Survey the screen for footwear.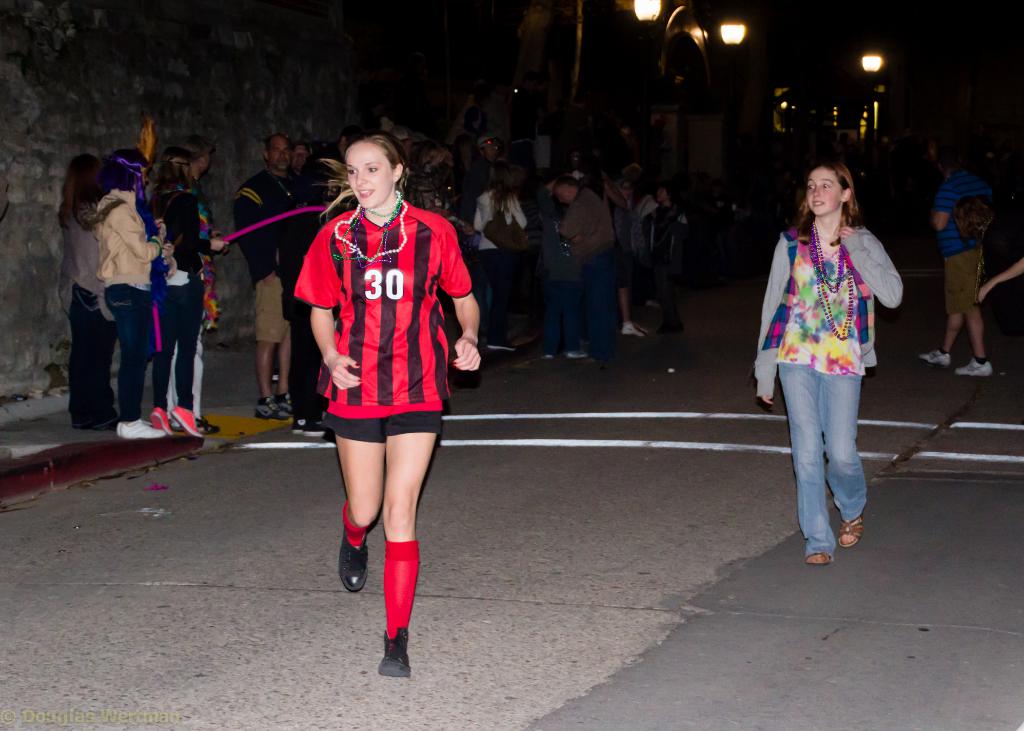
Survey found: select_region(541, 353, 557, 362).
